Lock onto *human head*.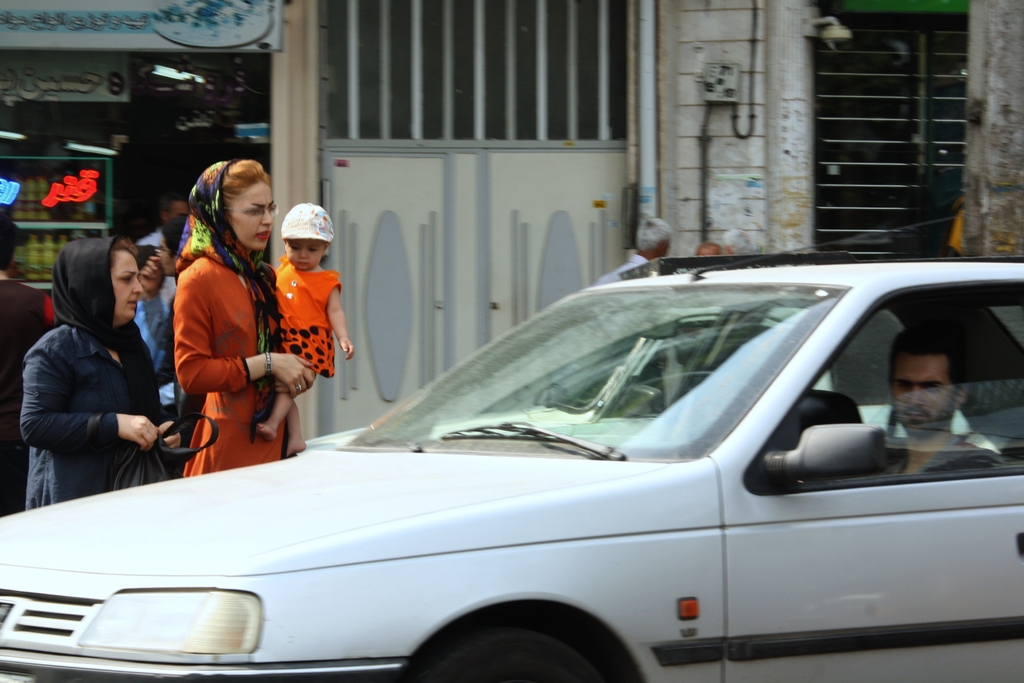
Locked: left=54, top=236, right=141, bottom=331.
